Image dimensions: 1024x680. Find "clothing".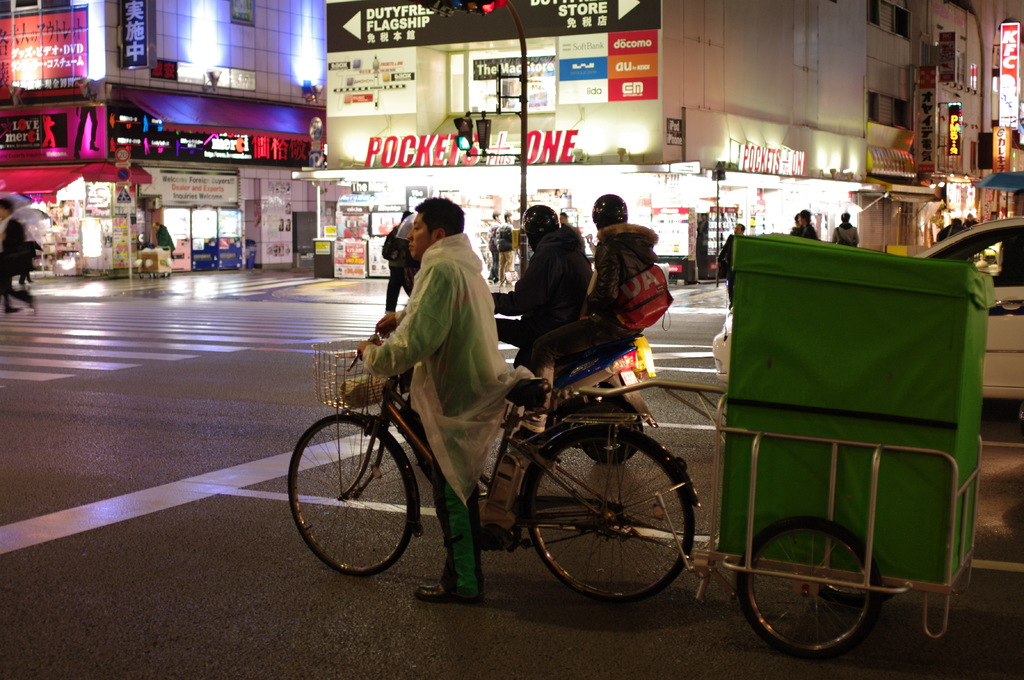
select_region(17, 240, 44, 283).
